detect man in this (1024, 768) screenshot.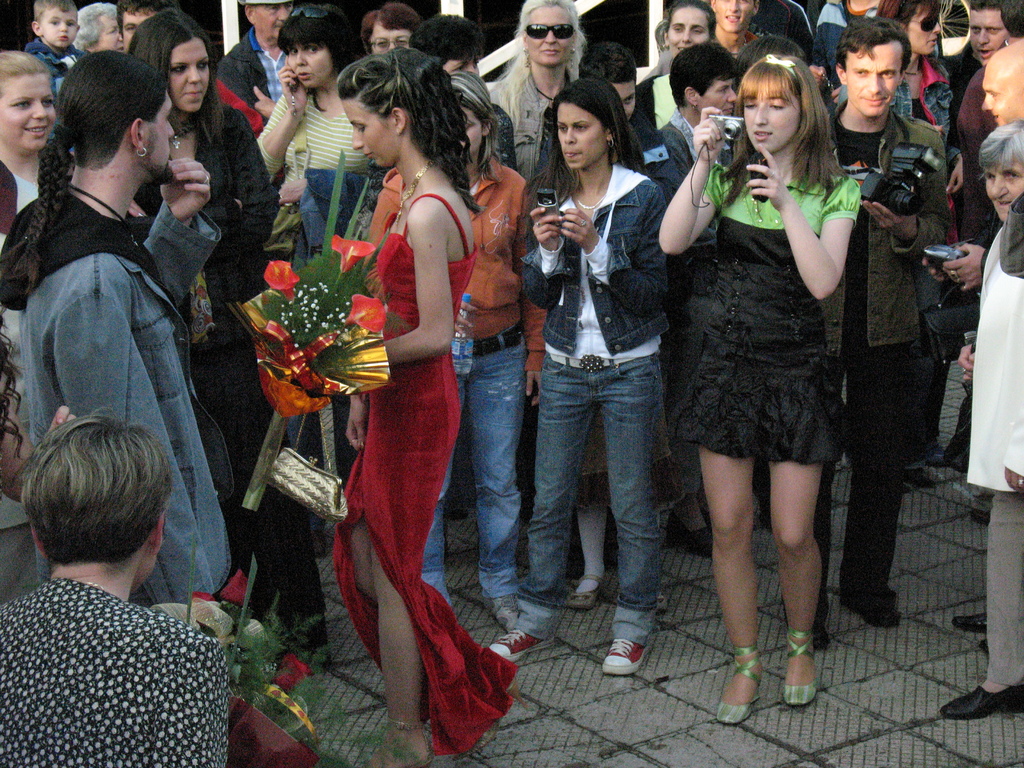
Detection: (6, 77, 243, 594).
